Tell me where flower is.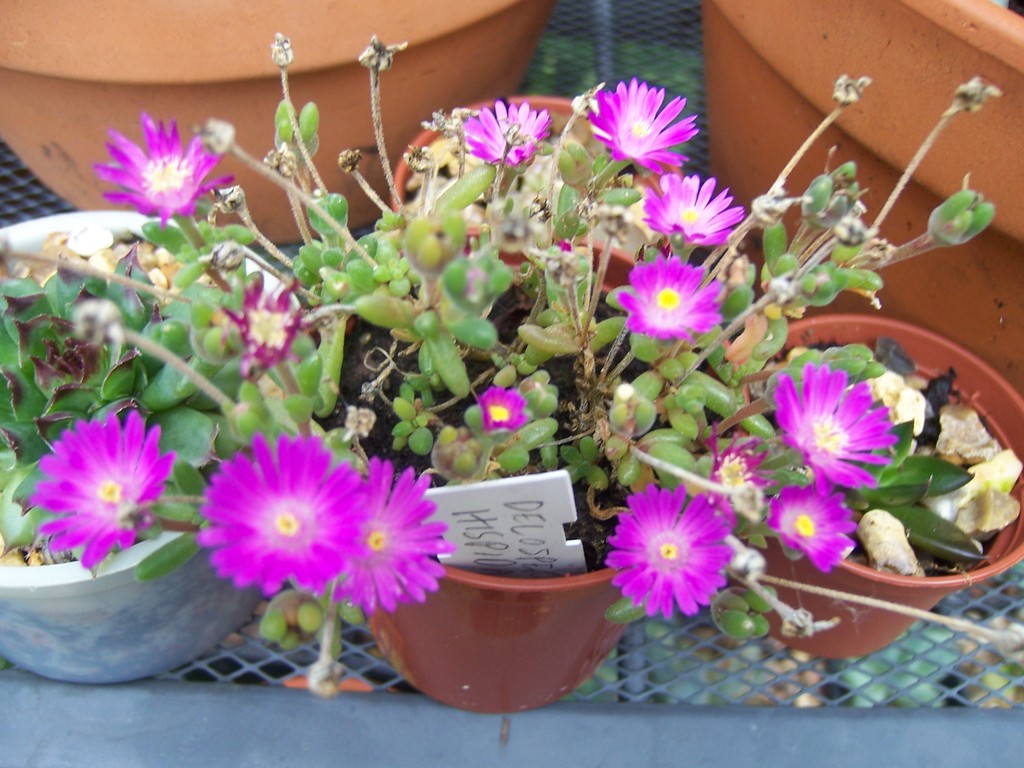
flower is at {"x1": 640, "y1": 177, "x2": 749, "y2": 246}.
